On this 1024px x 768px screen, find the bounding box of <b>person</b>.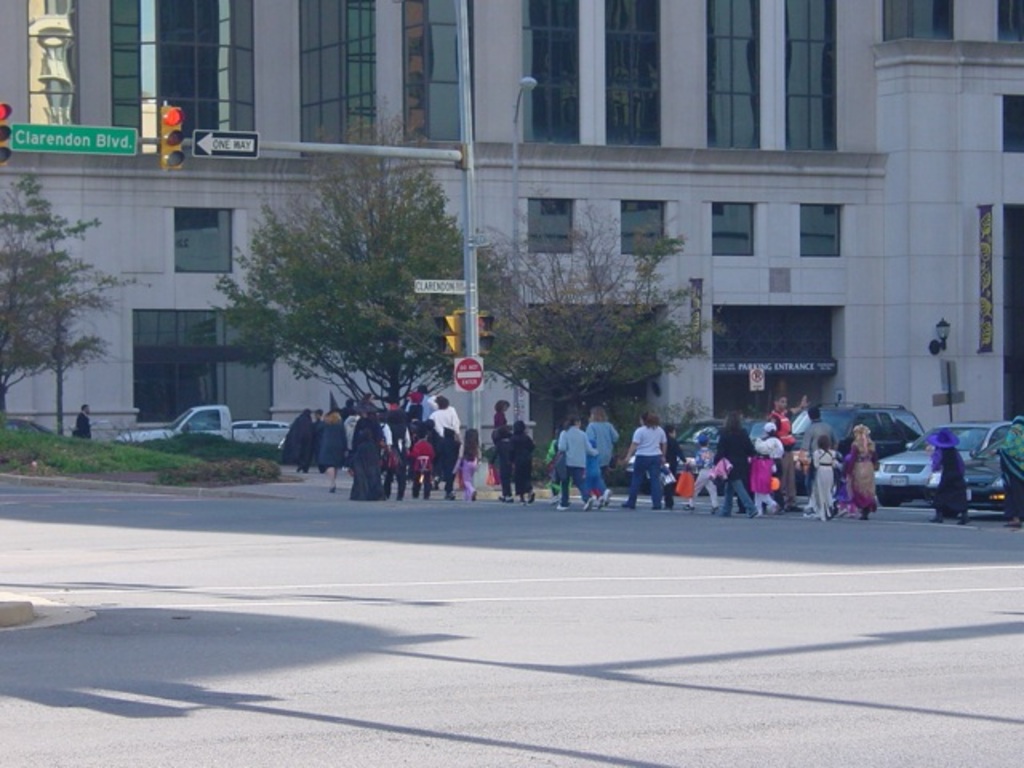
Bounding box: locate(765, 394, 811, 510).
